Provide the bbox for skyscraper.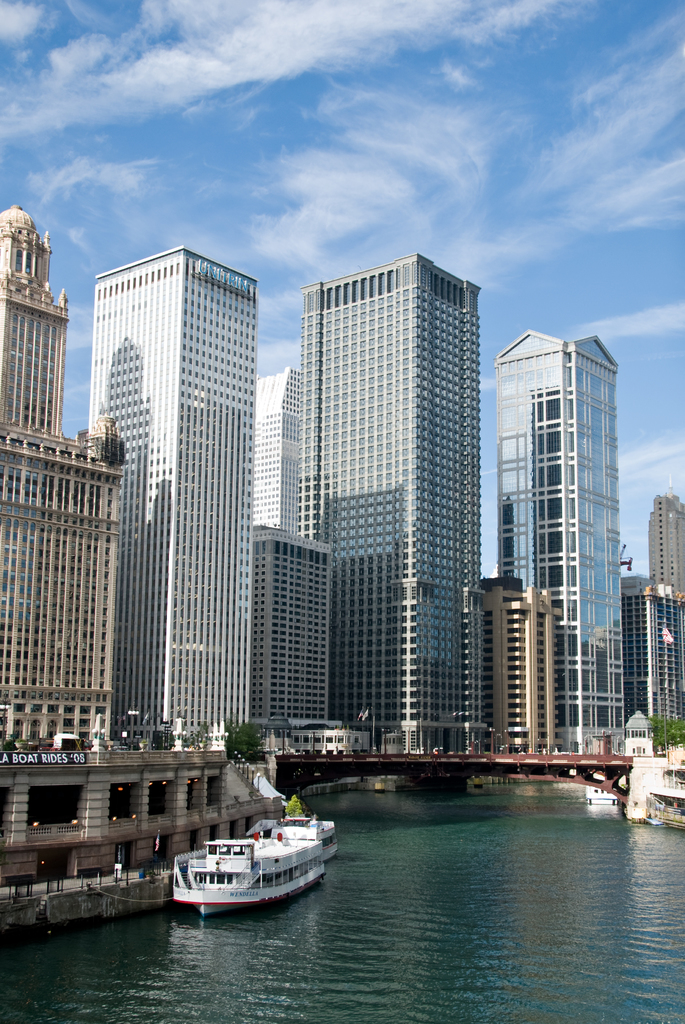
(91, 248, 255, 741).
